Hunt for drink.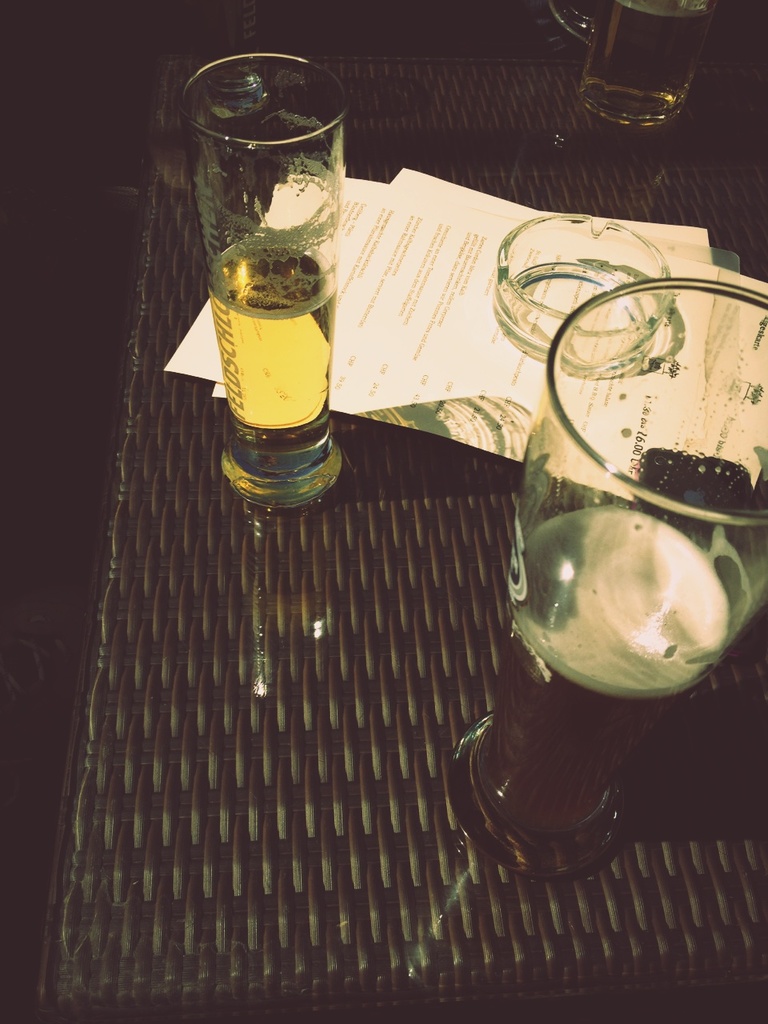
Hunted down at [190,133,333,478].
